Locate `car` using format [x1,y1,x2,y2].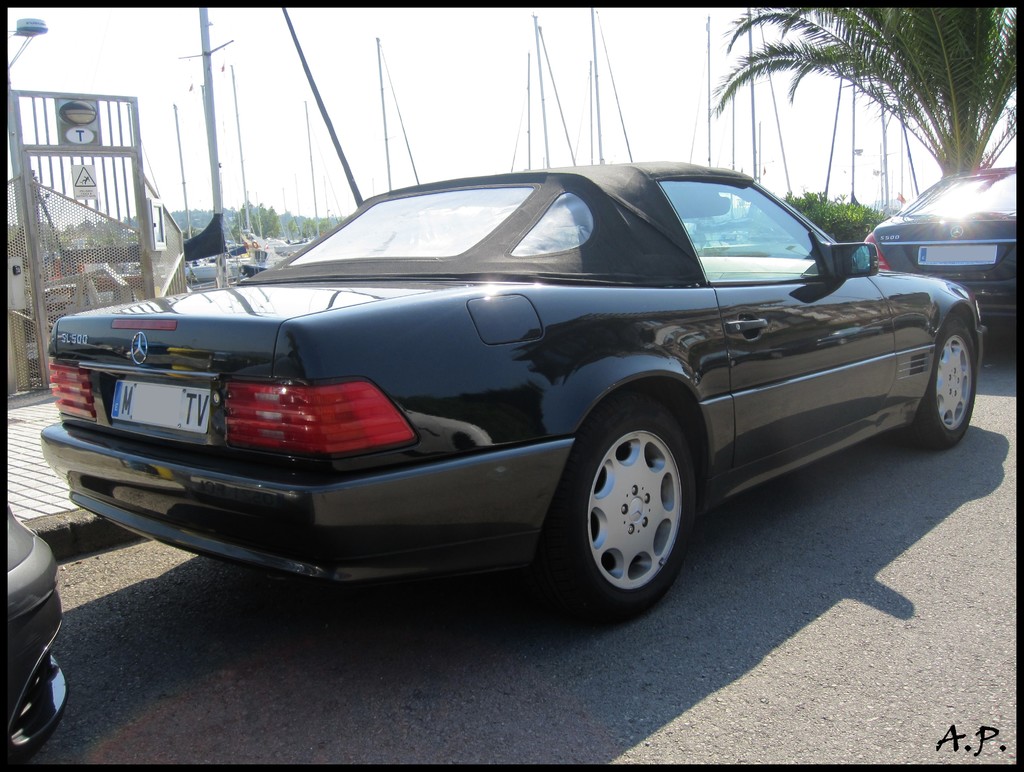
[4,502,73,758].
